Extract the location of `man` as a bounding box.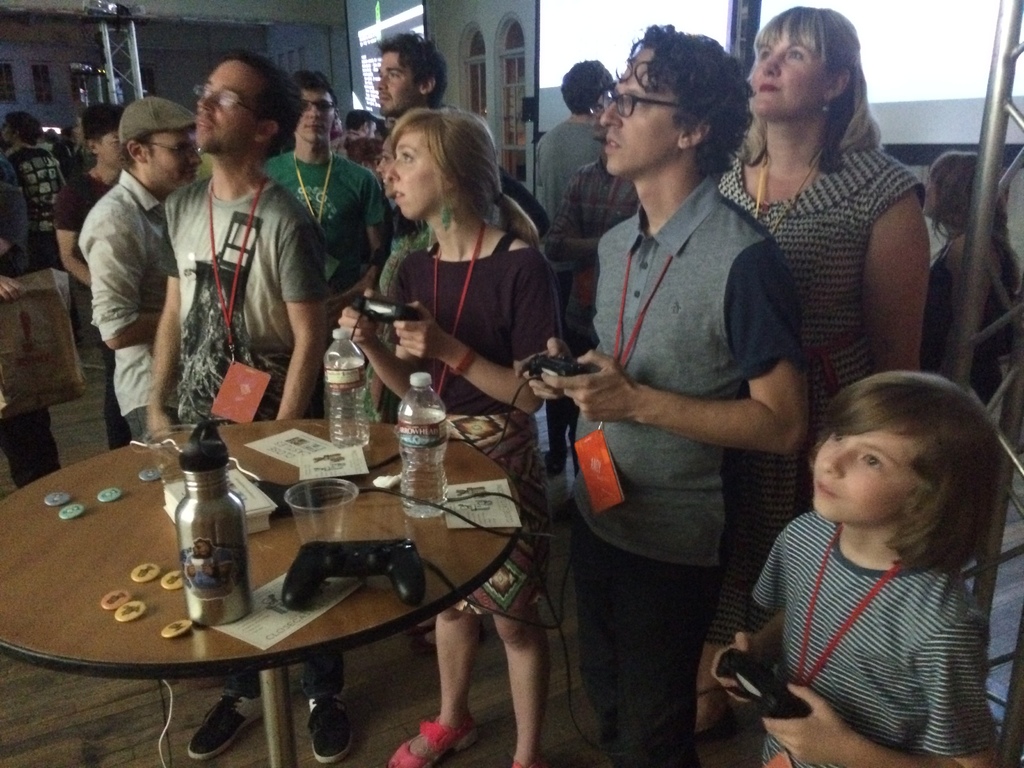
(x1=143, y1=44, x2=358, y2=766).
